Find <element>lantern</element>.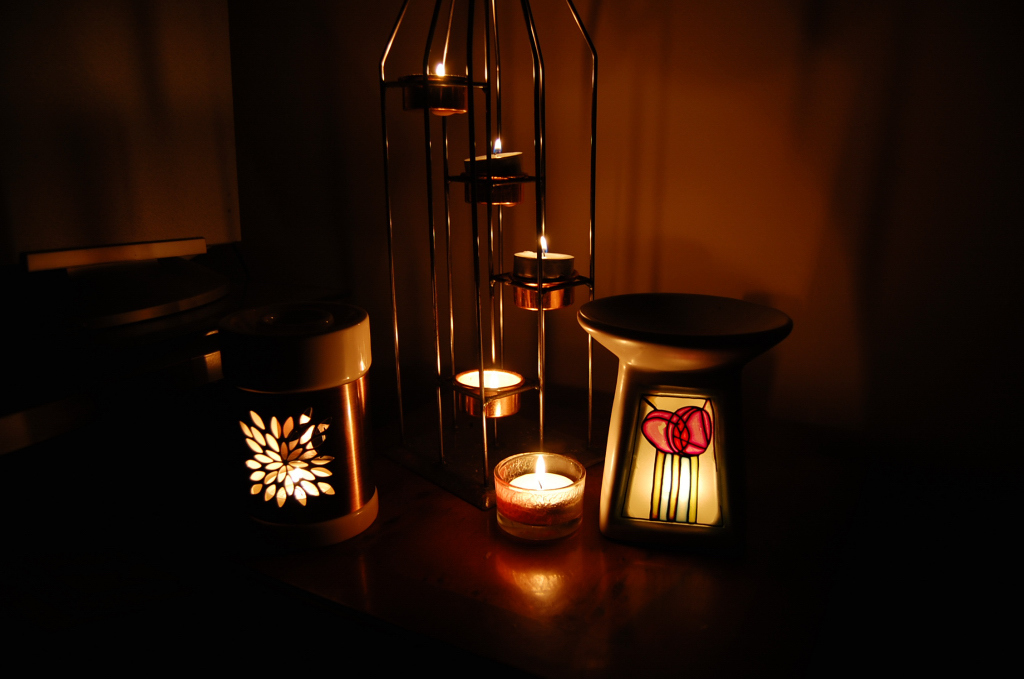
bbox=[219, 306, 369, 546].
